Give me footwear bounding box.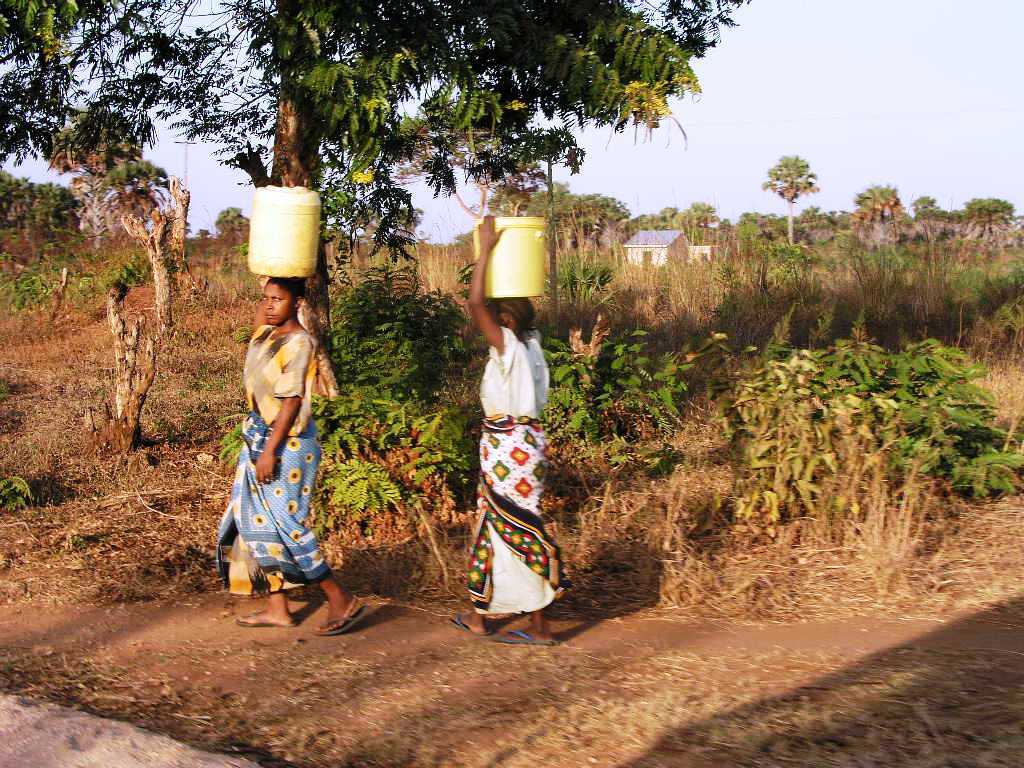
select_region(496, 632, 552, 646).
